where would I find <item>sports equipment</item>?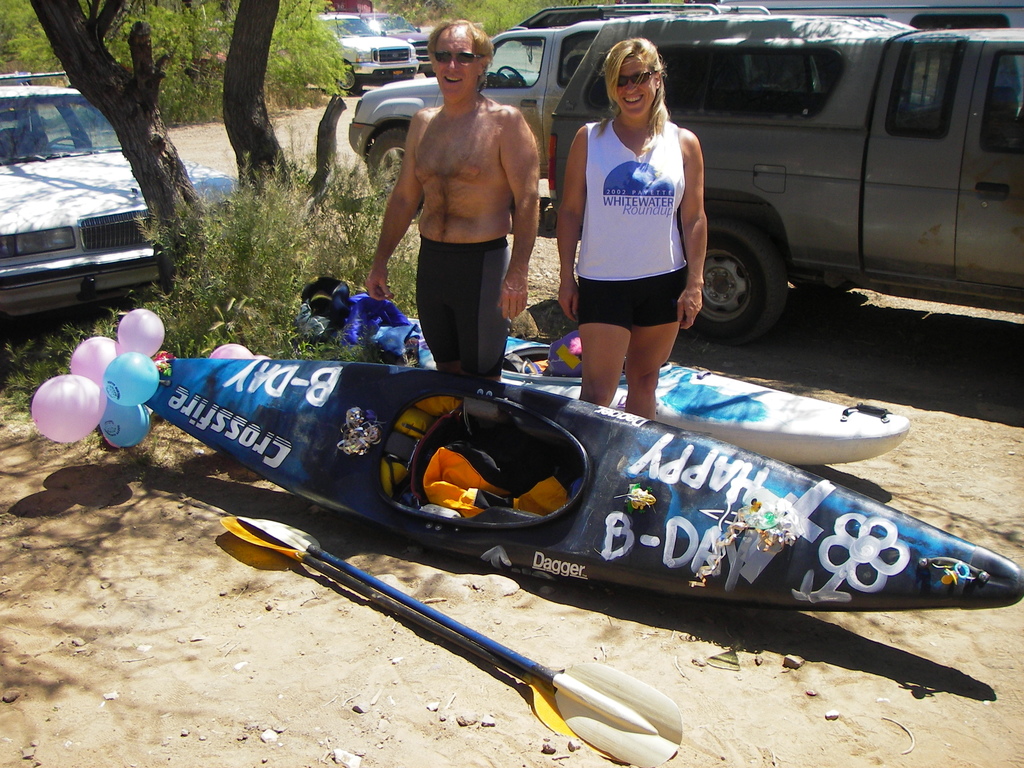
At (141,355,1023,612).
